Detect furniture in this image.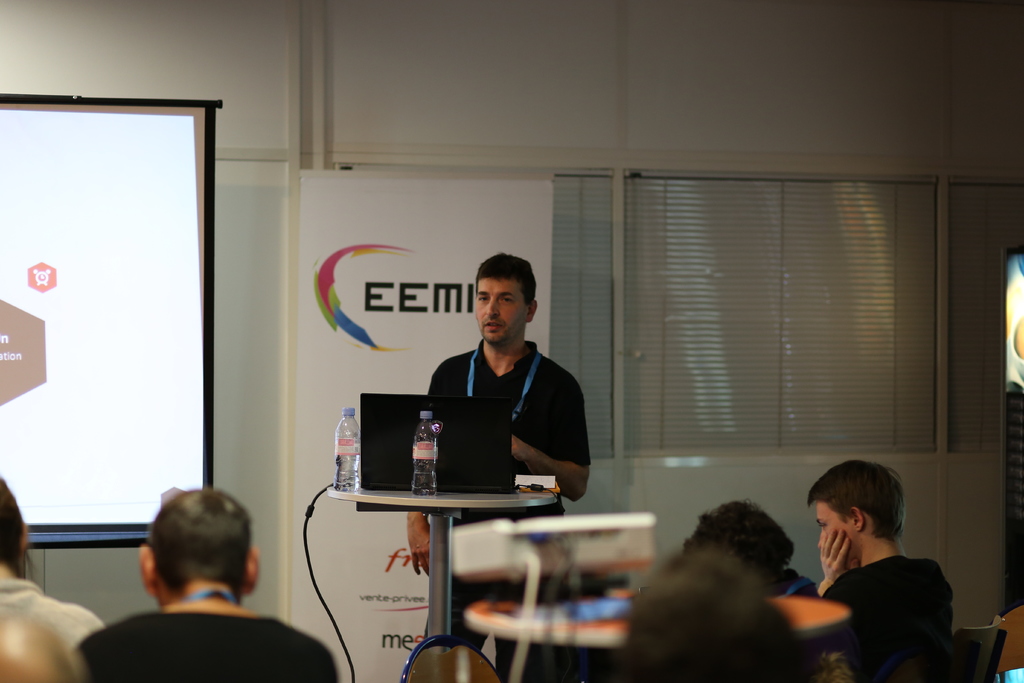
Detection: <box>870,643,982,682</box>.
